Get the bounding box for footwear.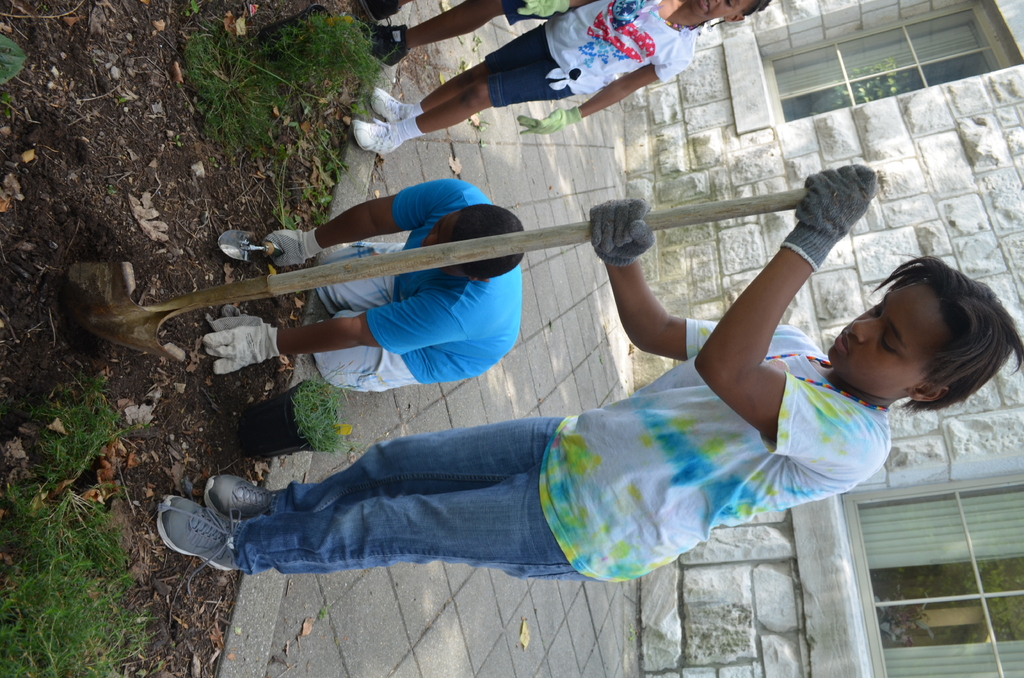
{"x1": 362, "y1": 20, "x2": 404, "y2": 65}.
